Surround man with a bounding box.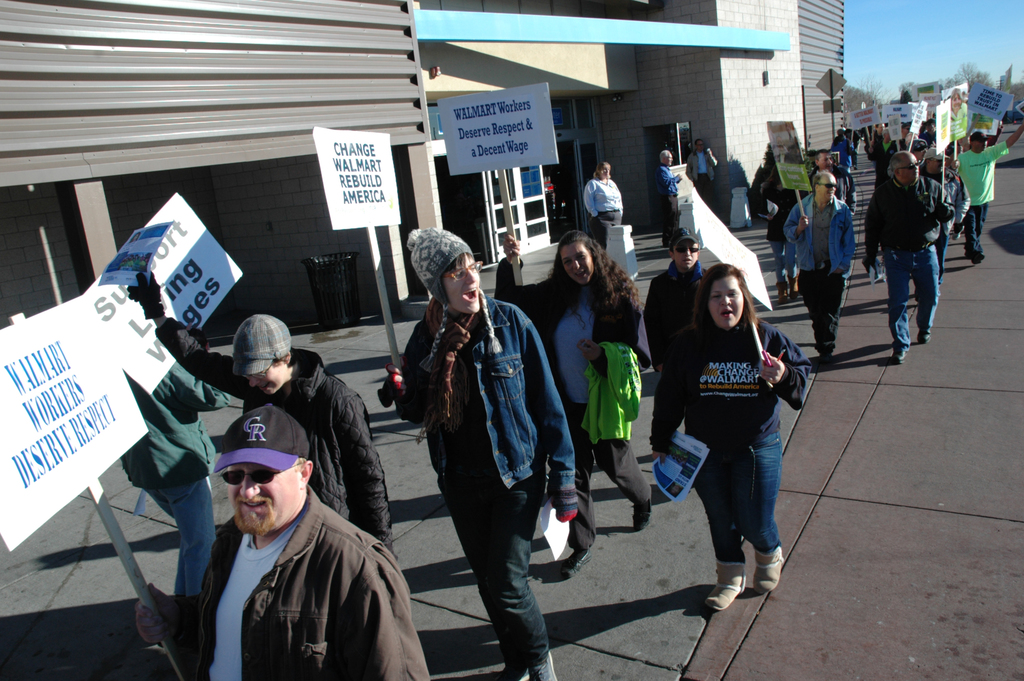
918/118/941/144.
